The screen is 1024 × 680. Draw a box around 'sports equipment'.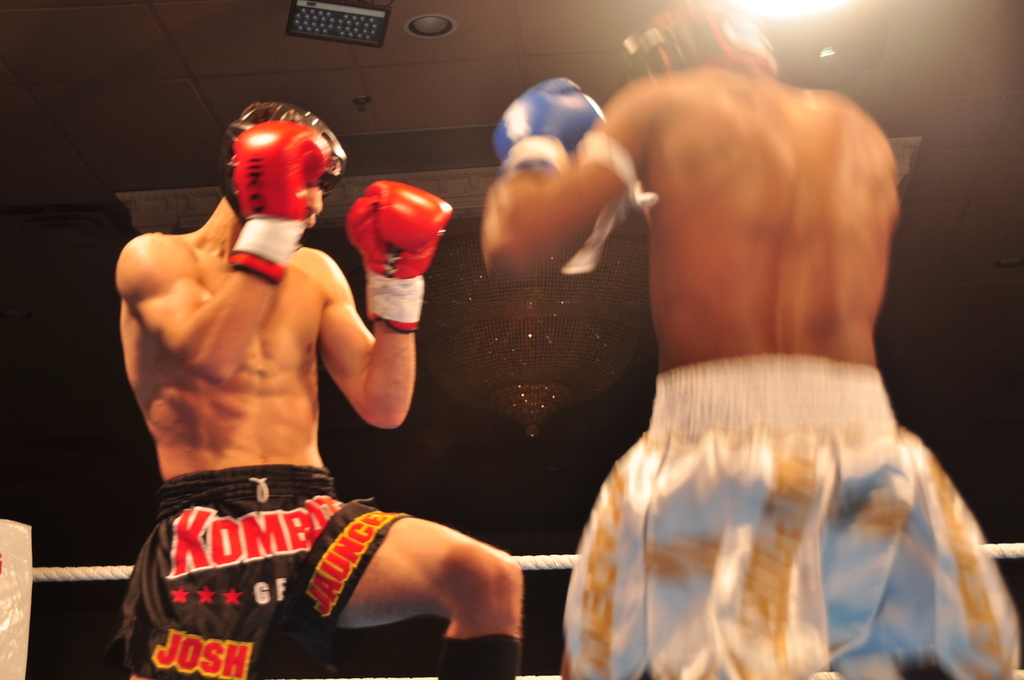
bbox=(344, 179, 454, 335).
